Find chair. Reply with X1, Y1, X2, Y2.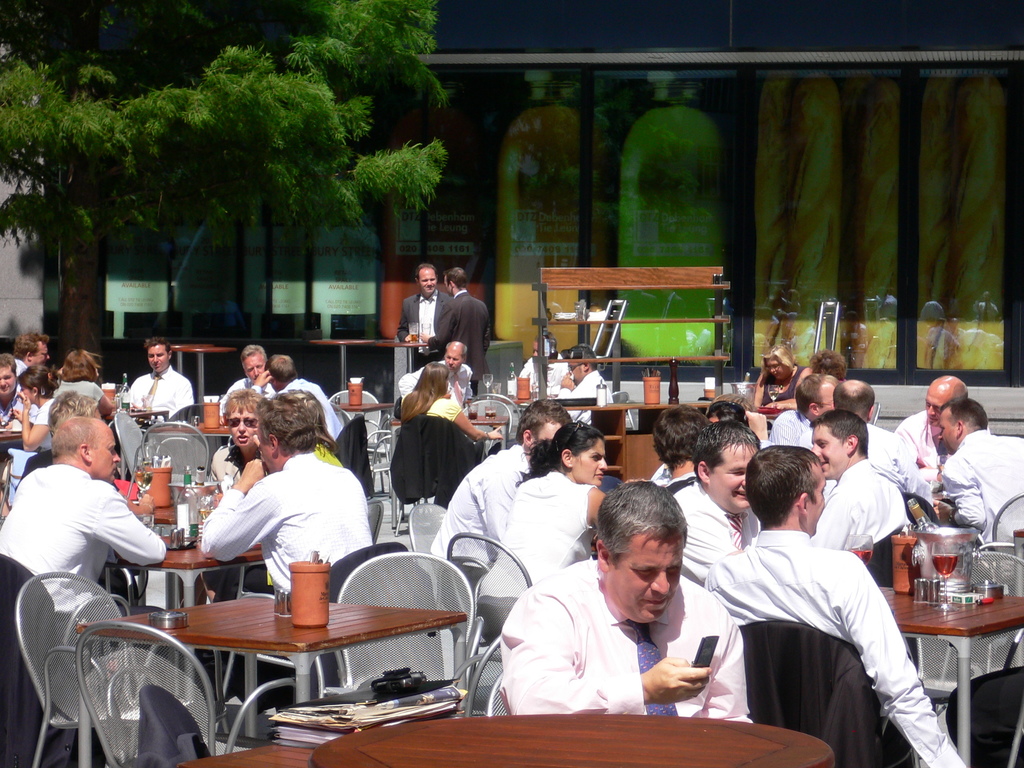
75, 616, 296, 767.
